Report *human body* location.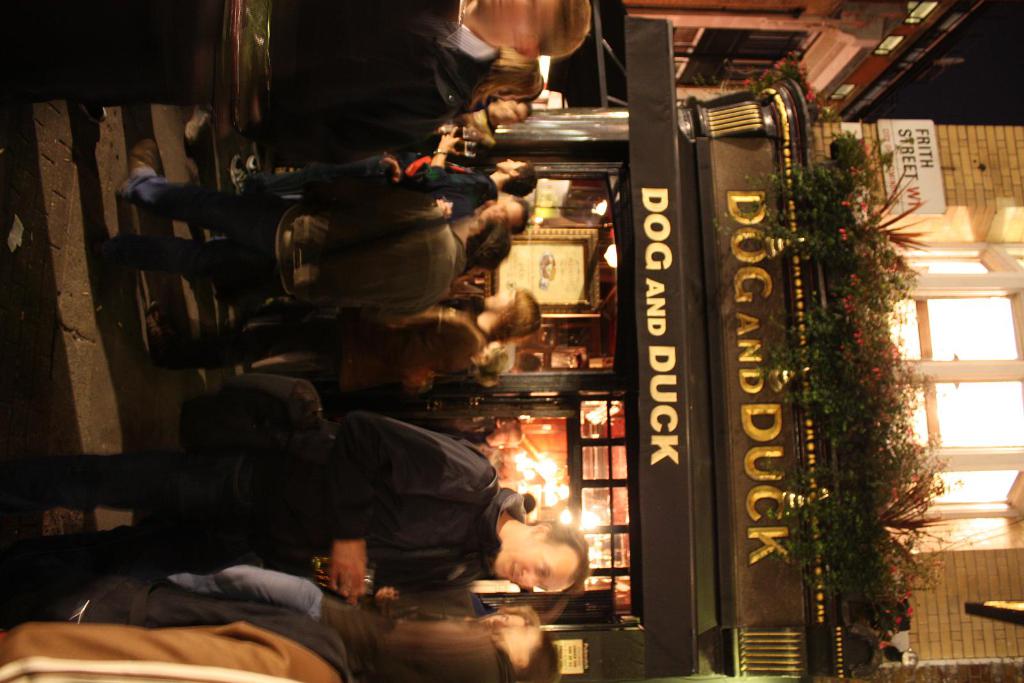
Report: crop(250, 0, 595, 143).
